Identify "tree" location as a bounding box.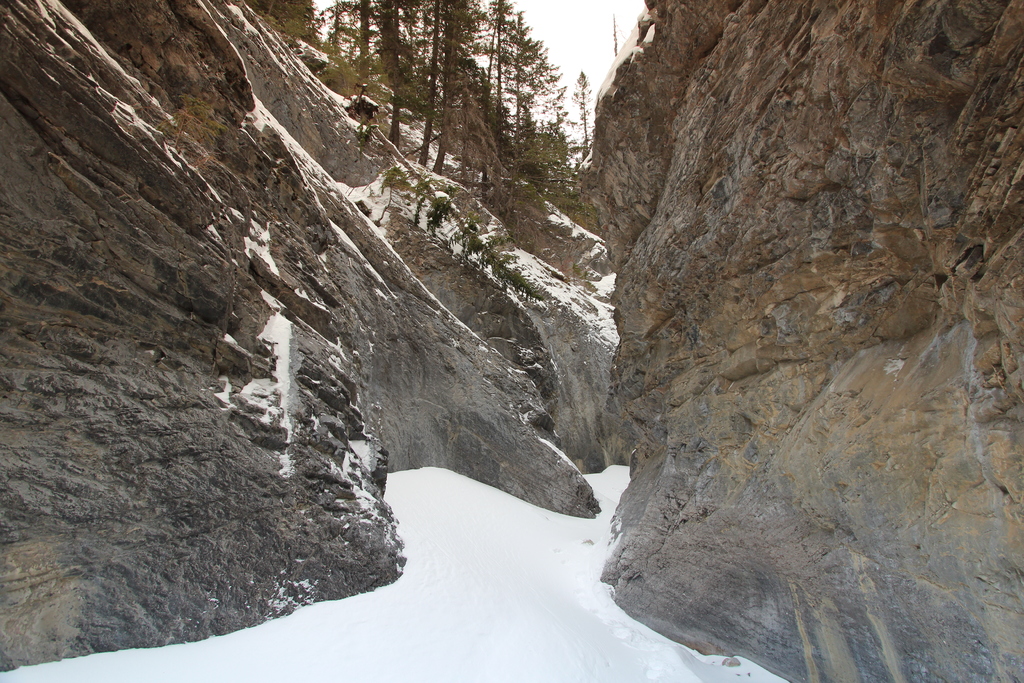
<box>234,0,428,135</box>.
